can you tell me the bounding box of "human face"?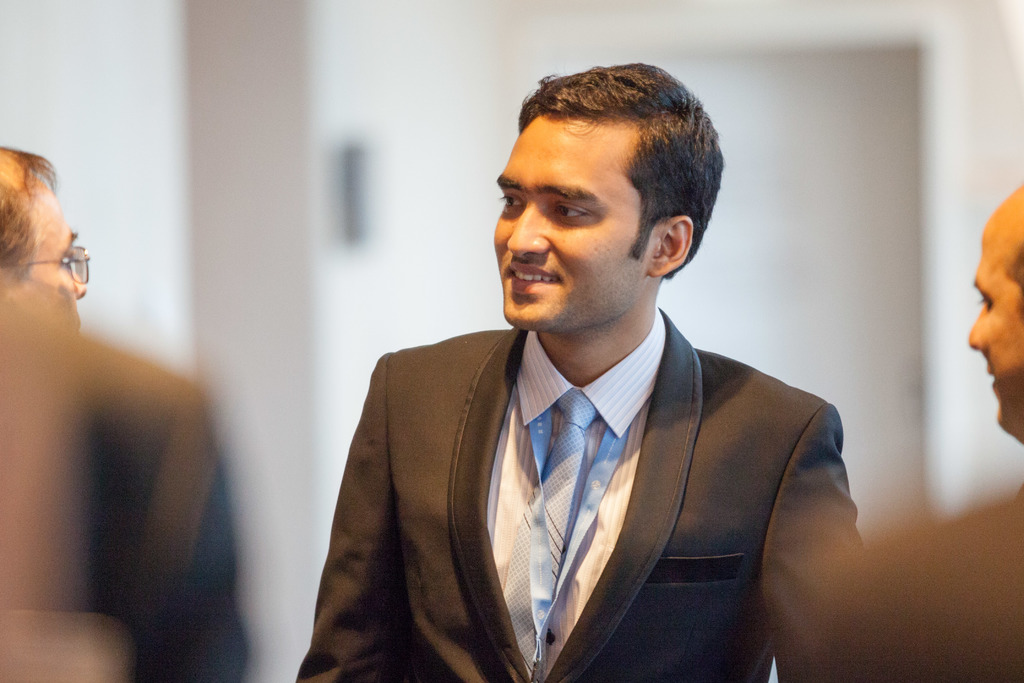
(left=493, top=126, right=657, bottom=335).
